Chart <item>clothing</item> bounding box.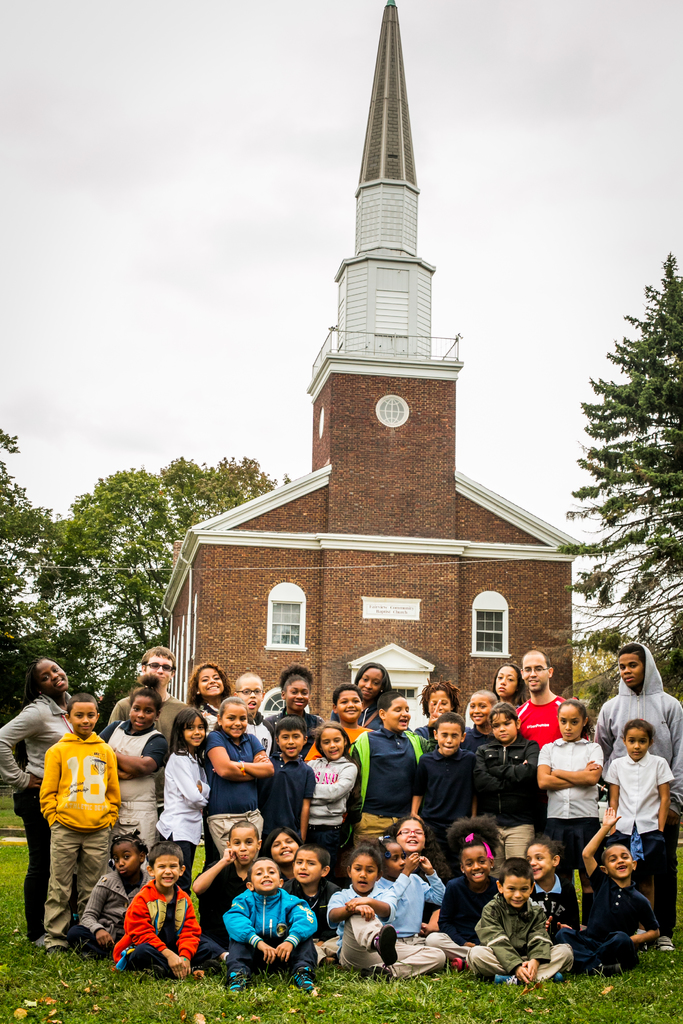
Charted: left=464, top=888, right=575, bottom=975.
